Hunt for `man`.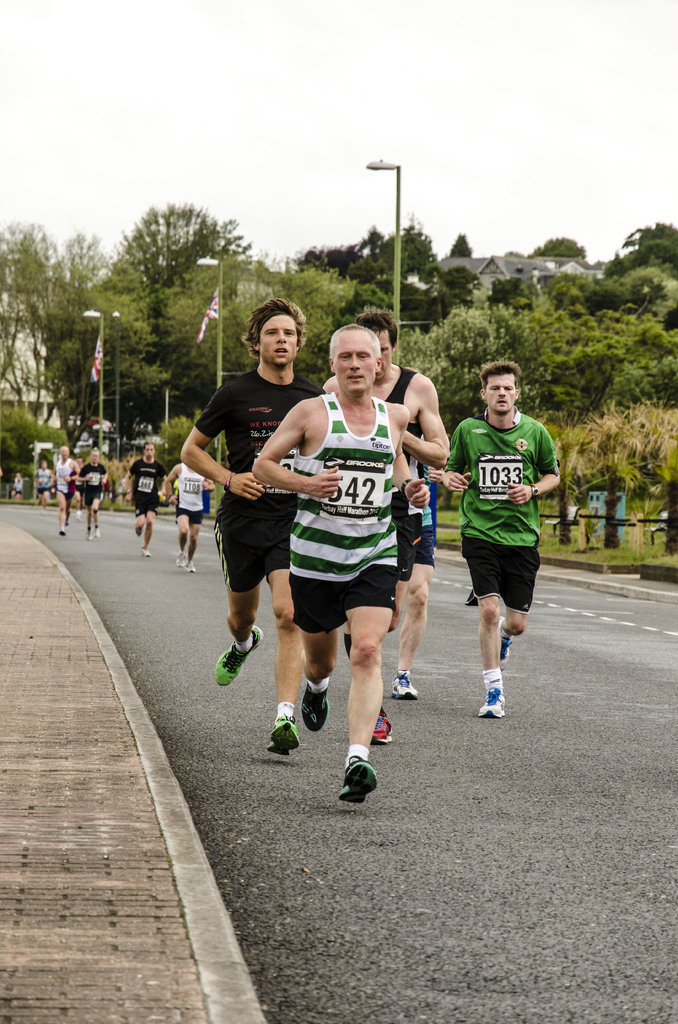
Hunted down at detection(332, 305, 449, 746).
